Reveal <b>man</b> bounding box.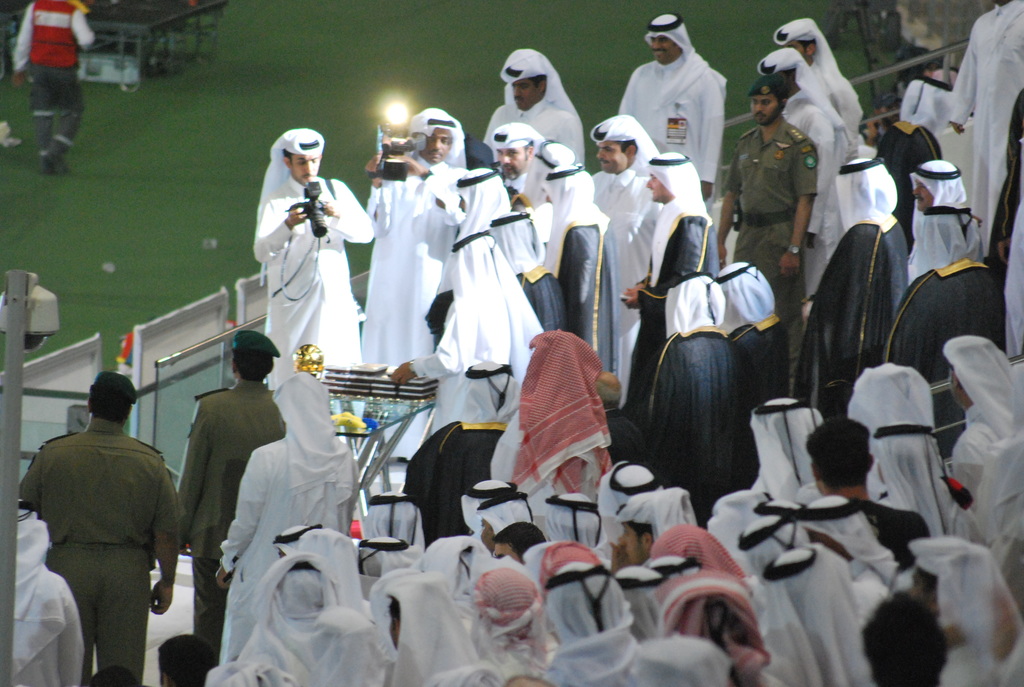
Revealed: (x1=10, y1=0, x2=96, y2=177).
